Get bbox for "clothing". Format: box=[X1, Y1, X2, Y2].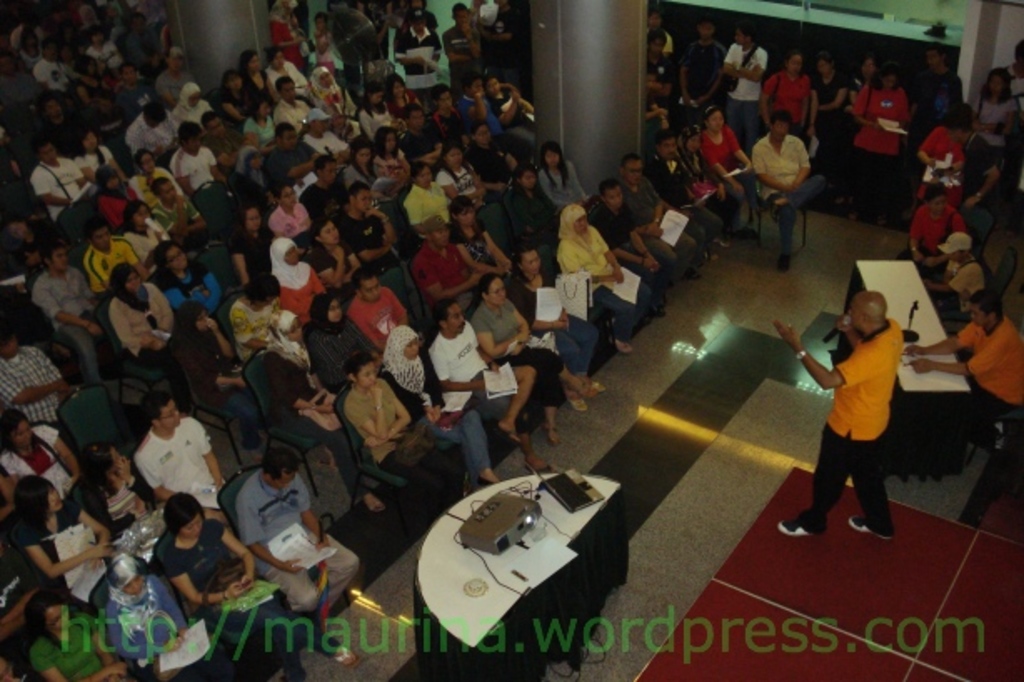
box=[629, 170, 700, 263].
